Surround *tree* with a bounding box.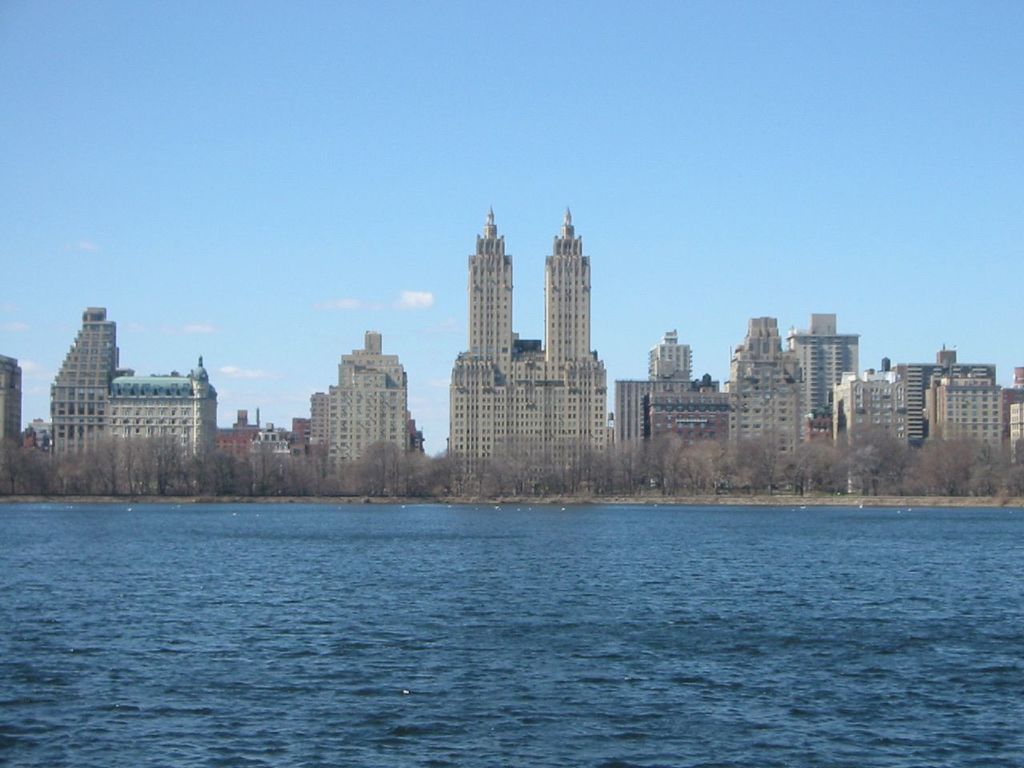
819, 422, 884, 498.
